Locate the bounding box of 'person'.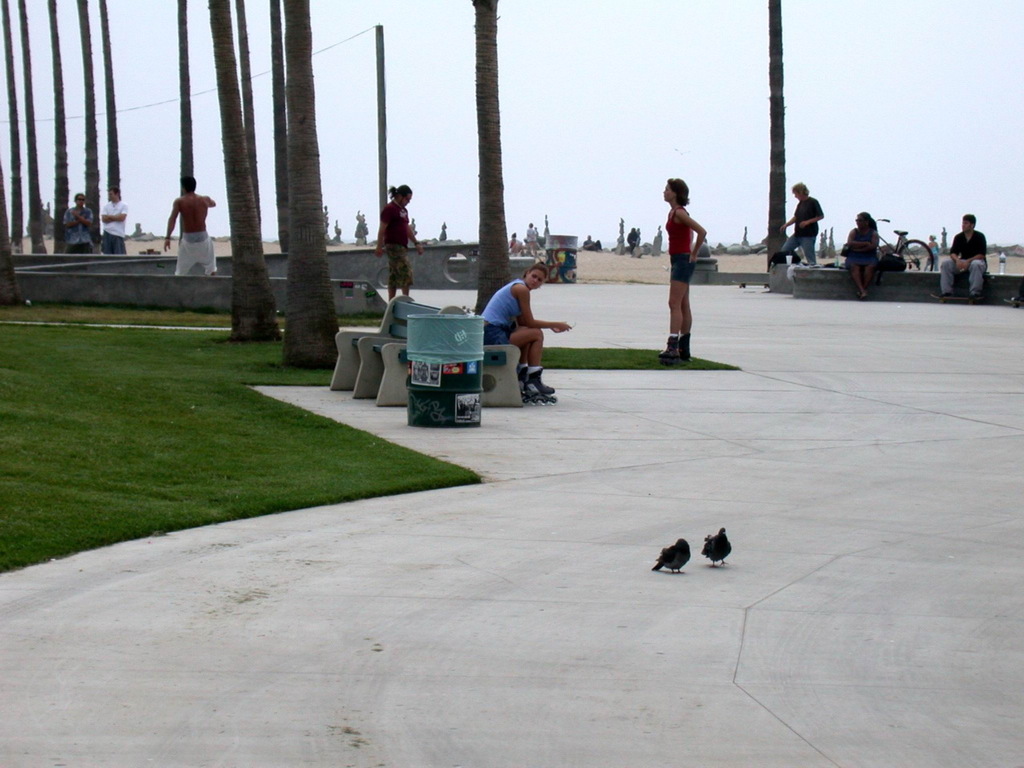
Bounding box: {"left": 58, "top": 188, "right": 91, "bottom": 244}.
